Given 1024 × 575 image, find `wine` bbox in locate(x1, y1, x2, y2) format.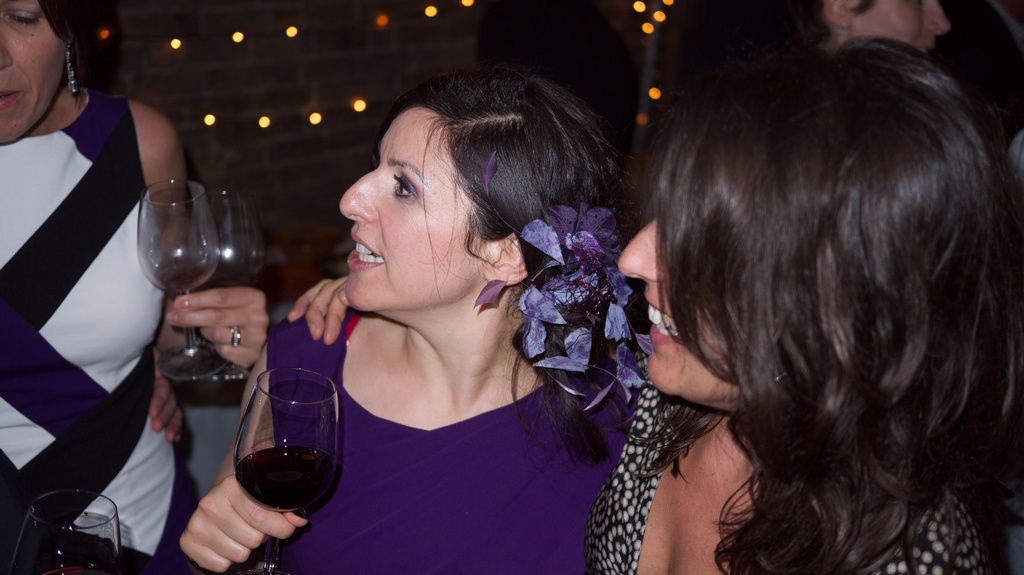
locate(152, 265, 209, 295).
